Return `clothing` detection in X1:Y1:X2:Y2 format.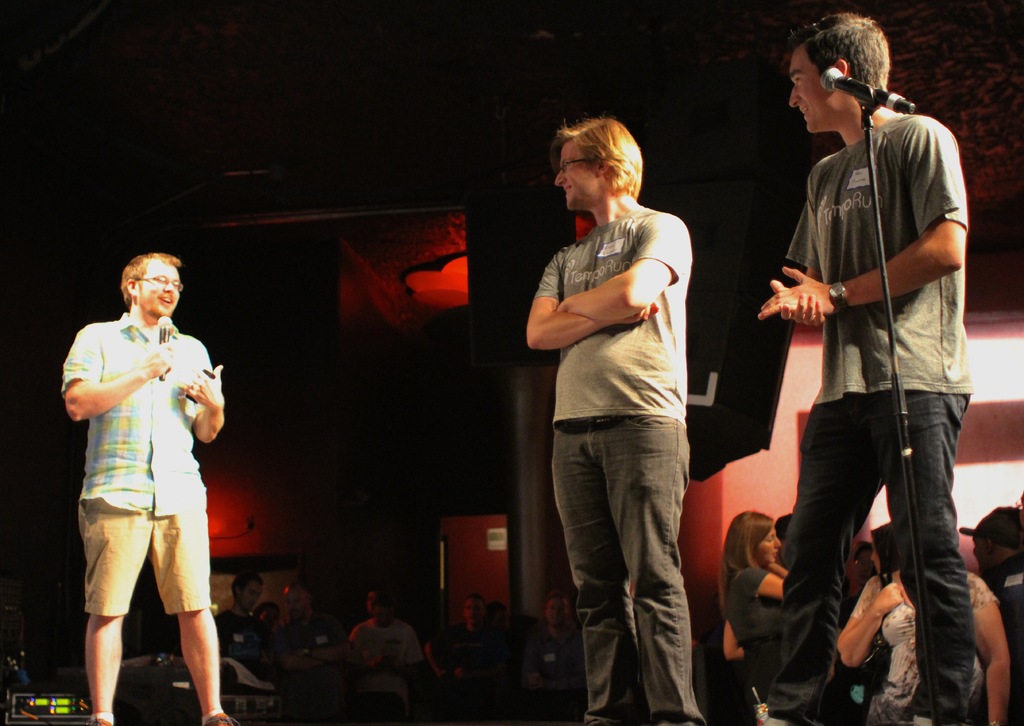
512:204:721:725.
